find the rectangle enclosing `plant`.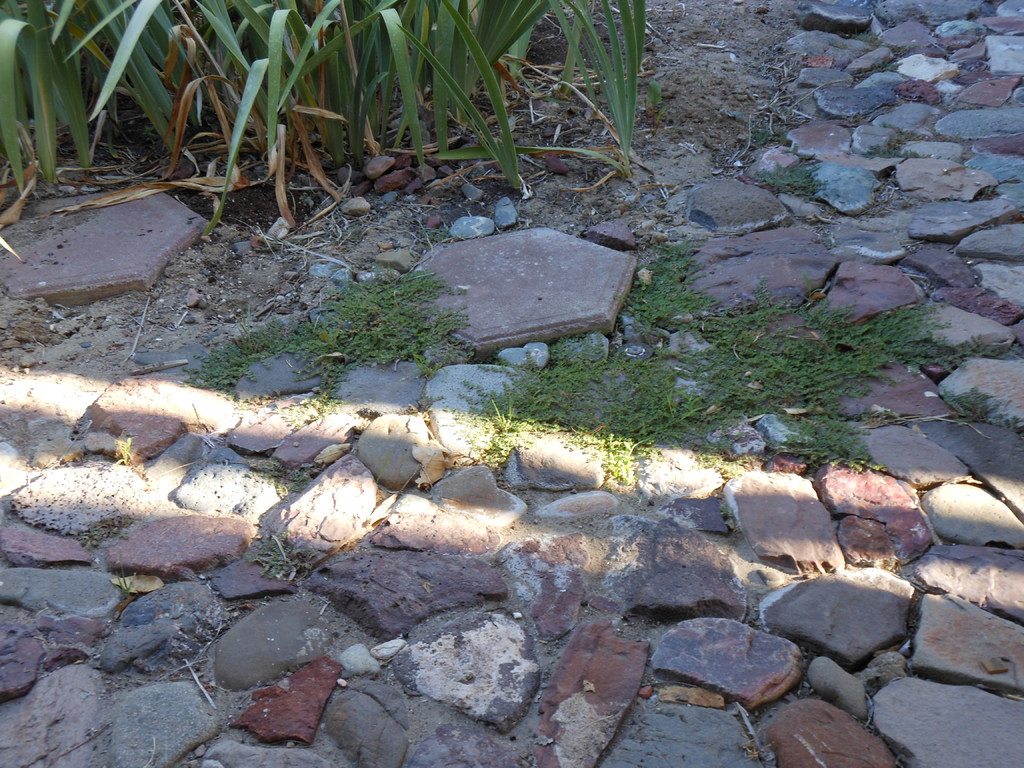
left=74, top=517, right=182, bottom=561.
